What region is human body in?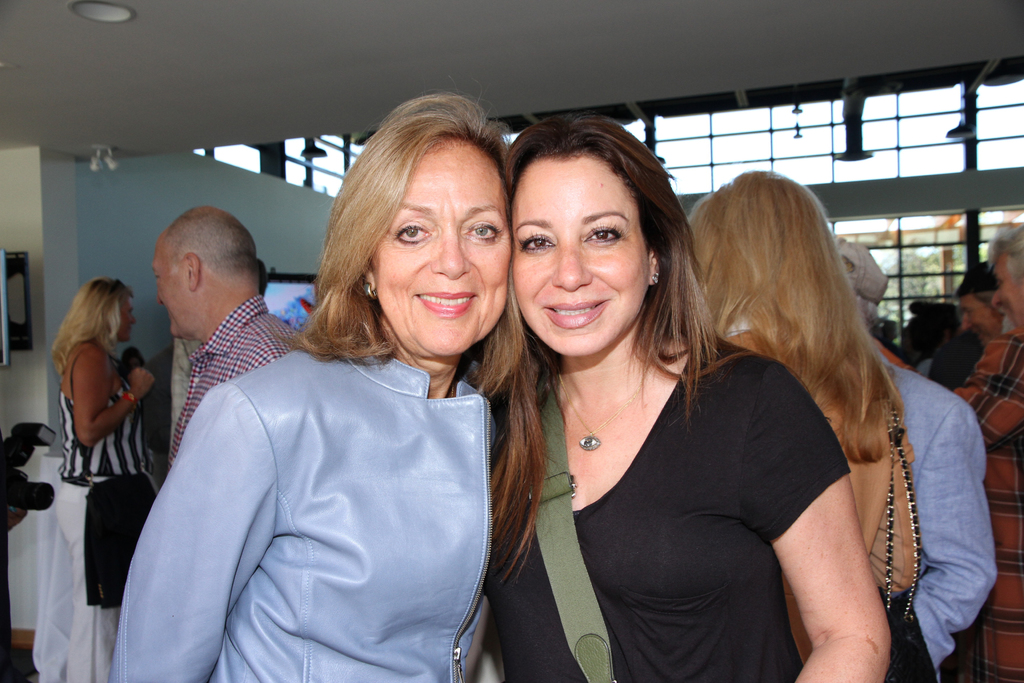
<region>98, 88, 514, 682</region>.
